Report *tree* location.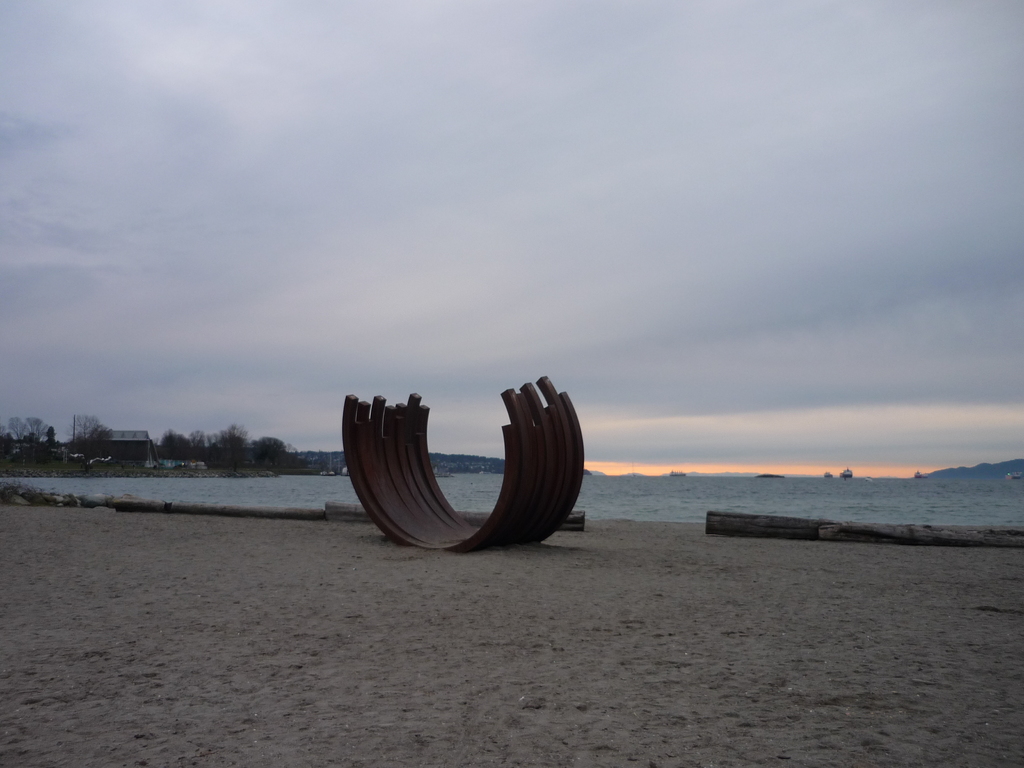
Report: 80/430/111/460.
